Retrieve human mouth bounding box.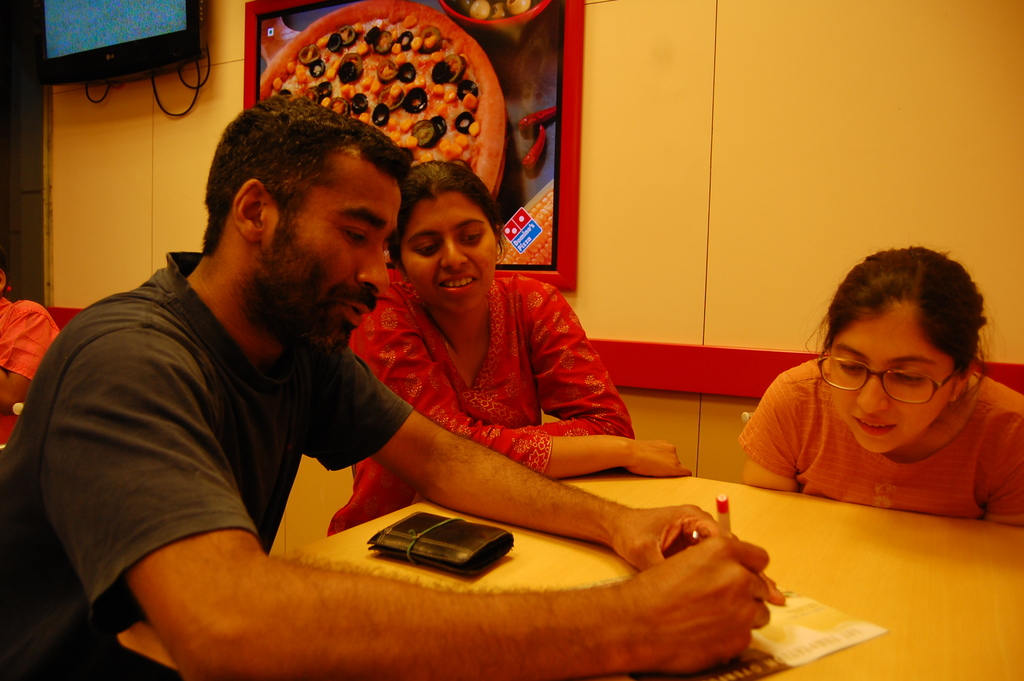
Bounding box: detection(343, 300, 369, 330).
